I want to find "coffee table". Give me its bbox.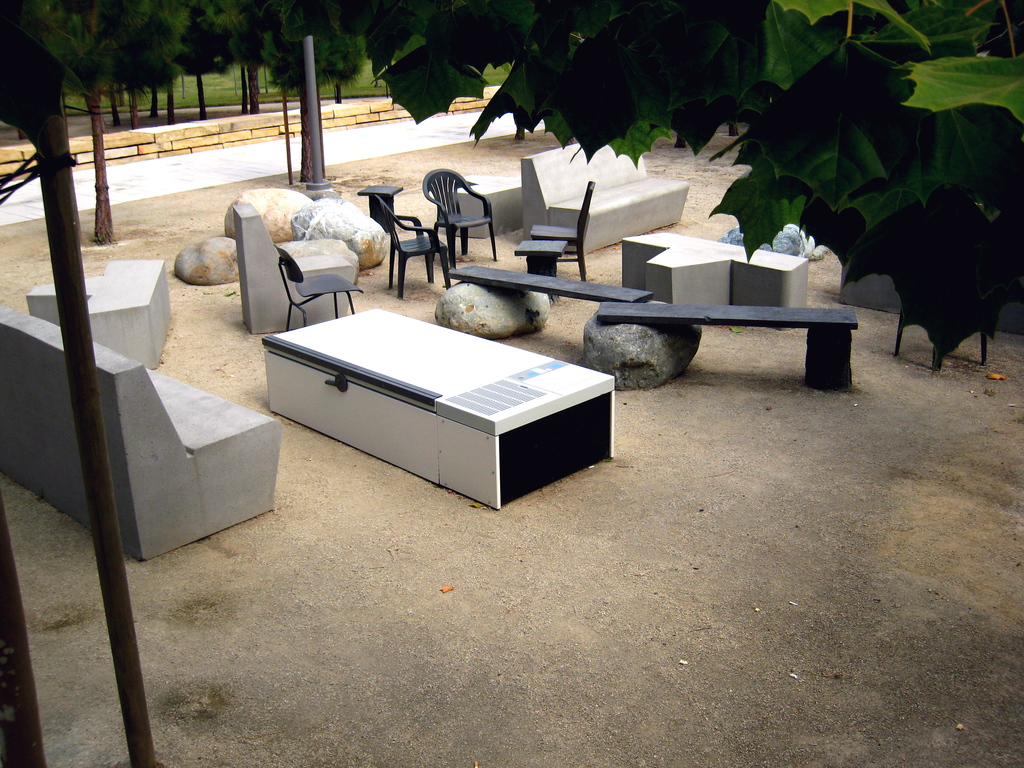
BBox(516, 233, 566, 284).
